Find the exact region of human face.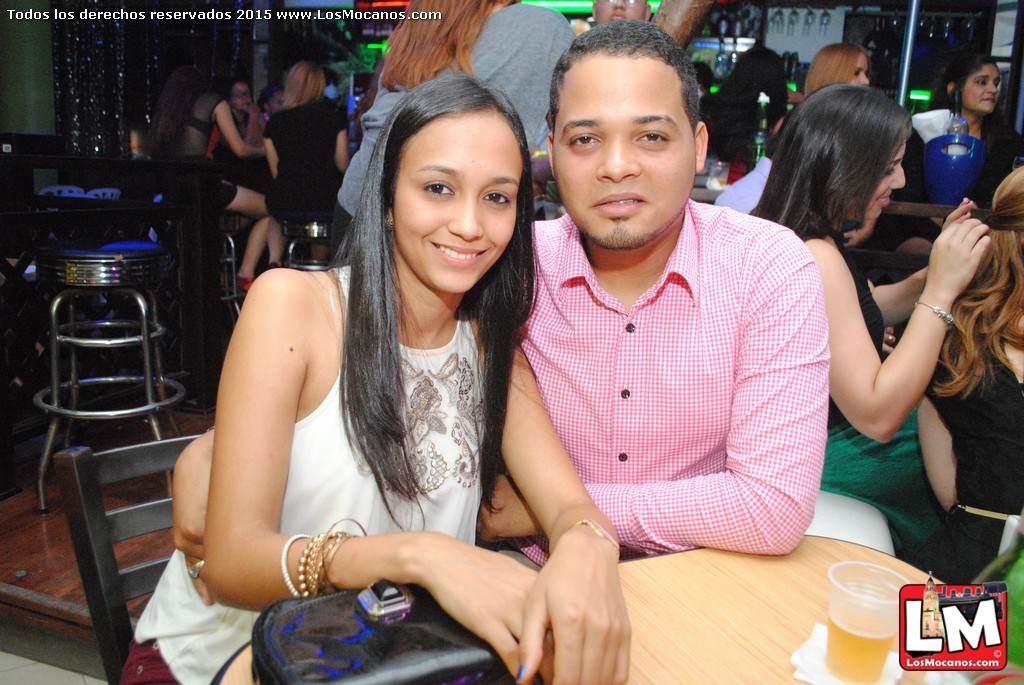
Exact region: bbox=(395, 113, 513, 290).
